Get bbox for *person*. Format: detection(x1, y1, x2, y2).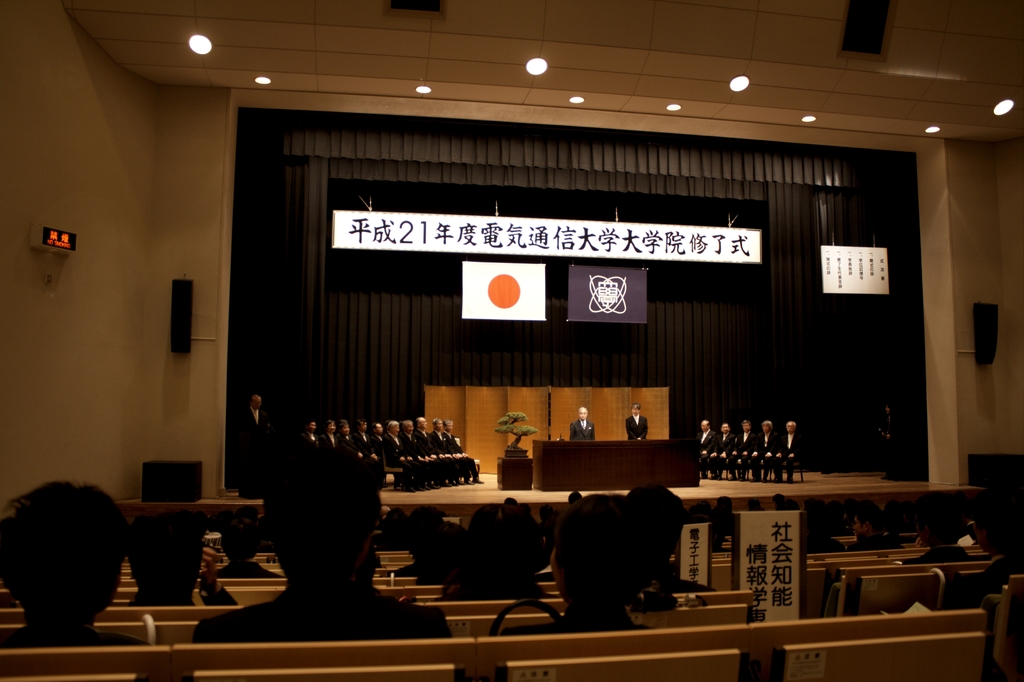
detection(295, 418, 474, 492).
